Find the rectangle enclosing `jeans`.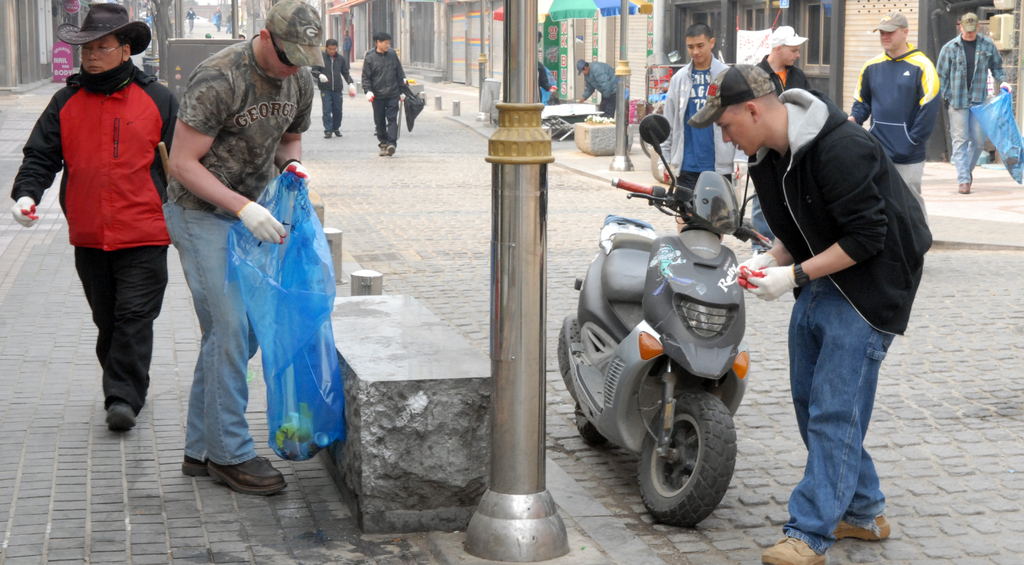
323 92 340 132.
